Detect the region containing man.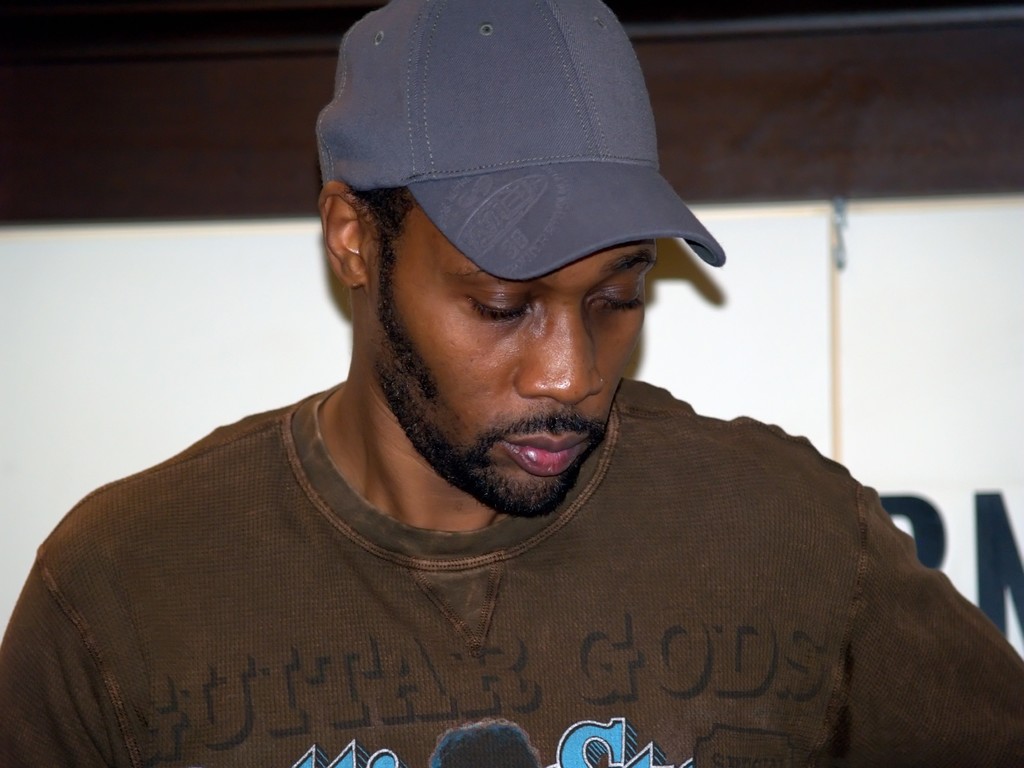
bbox=[36, 22, 990, 767].
